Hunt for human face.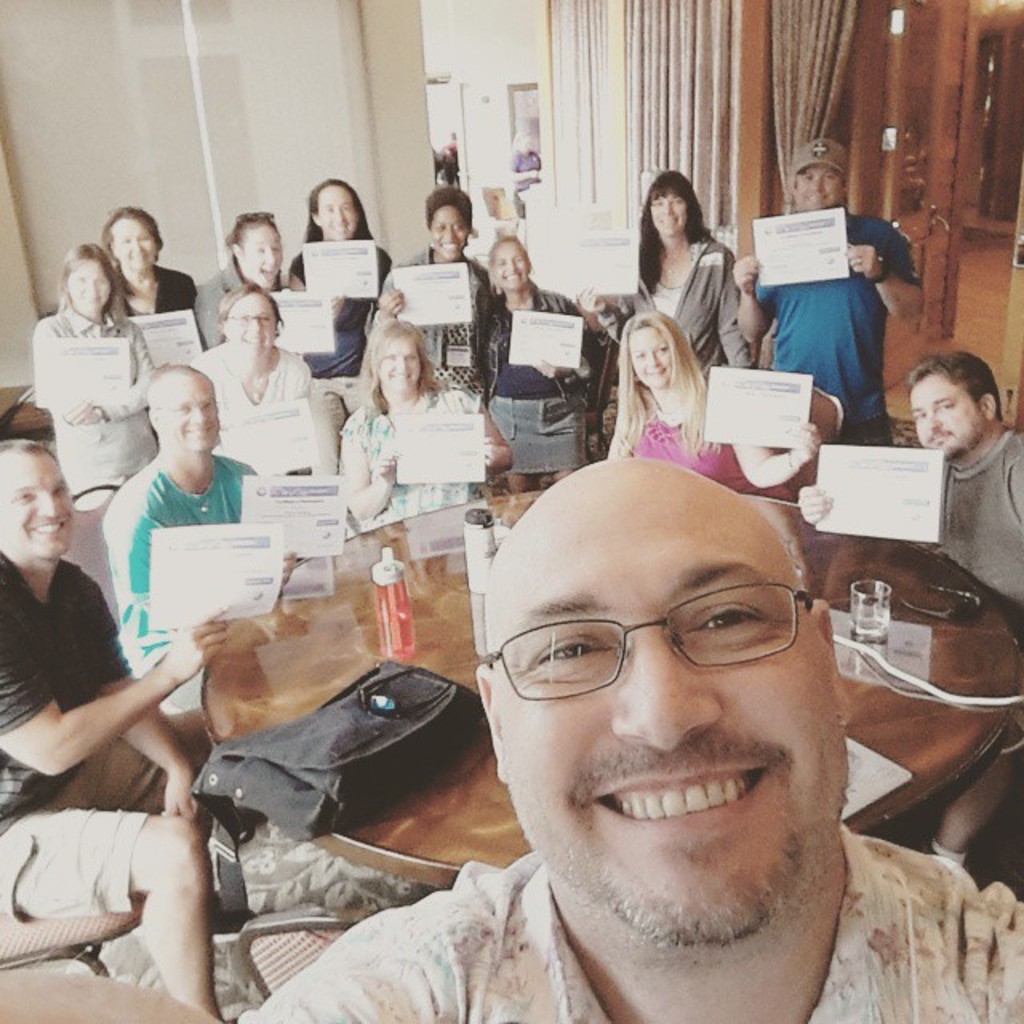
Hunted down at crop(165, 373, 218, 454).
